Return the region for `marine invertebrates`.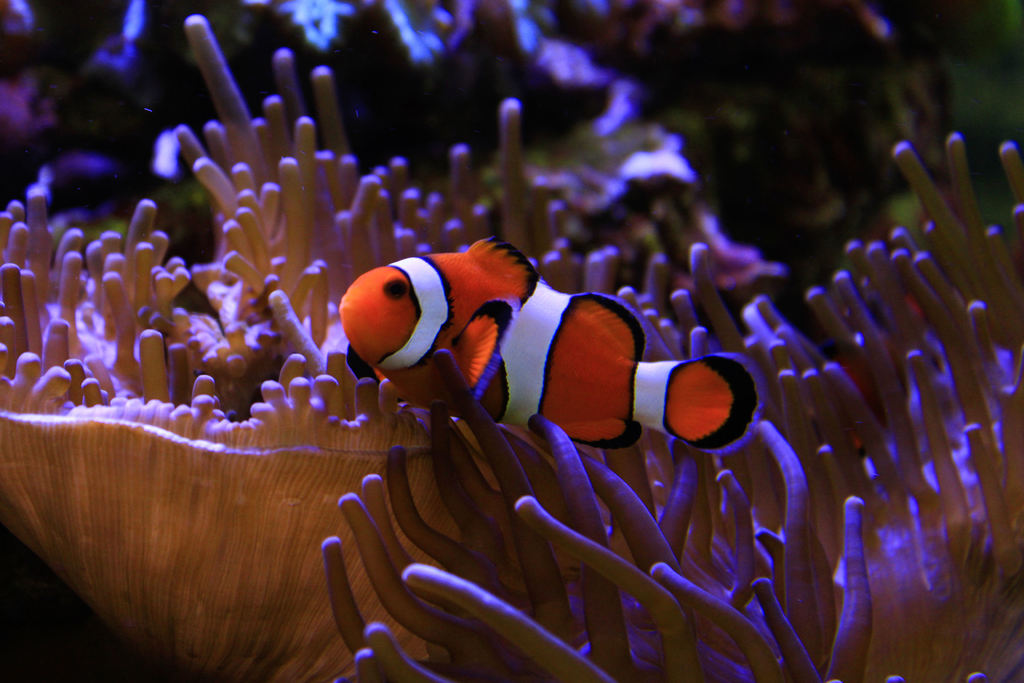
l=0, t=0, r=376, b=682.
